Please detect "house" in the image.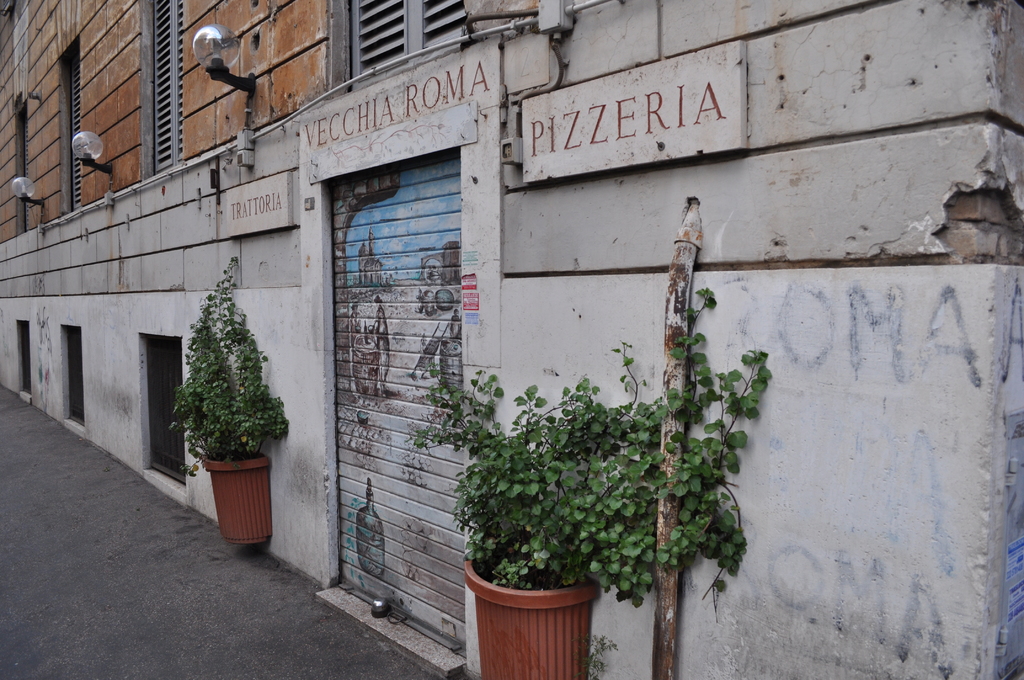
{"x1": 90, "y1": 0, "x2": 946, "y2": 668}.
